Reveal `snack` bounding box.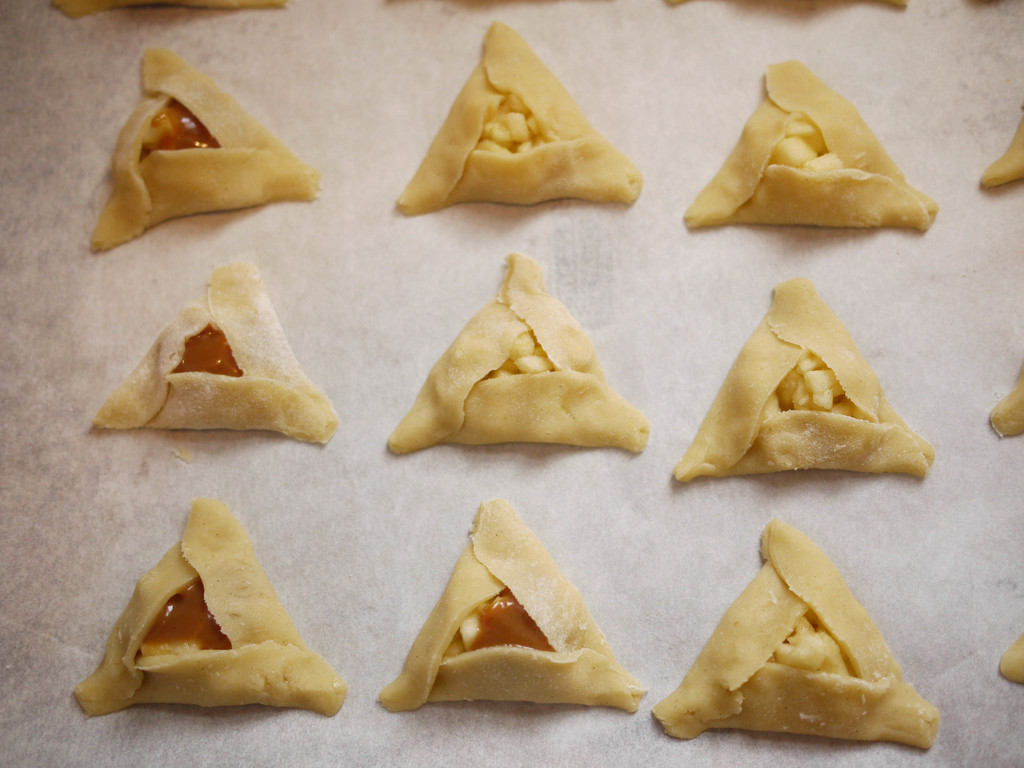
Revealed: pyautogui.locateOnScreen(1002, 636, 1023, 685).
